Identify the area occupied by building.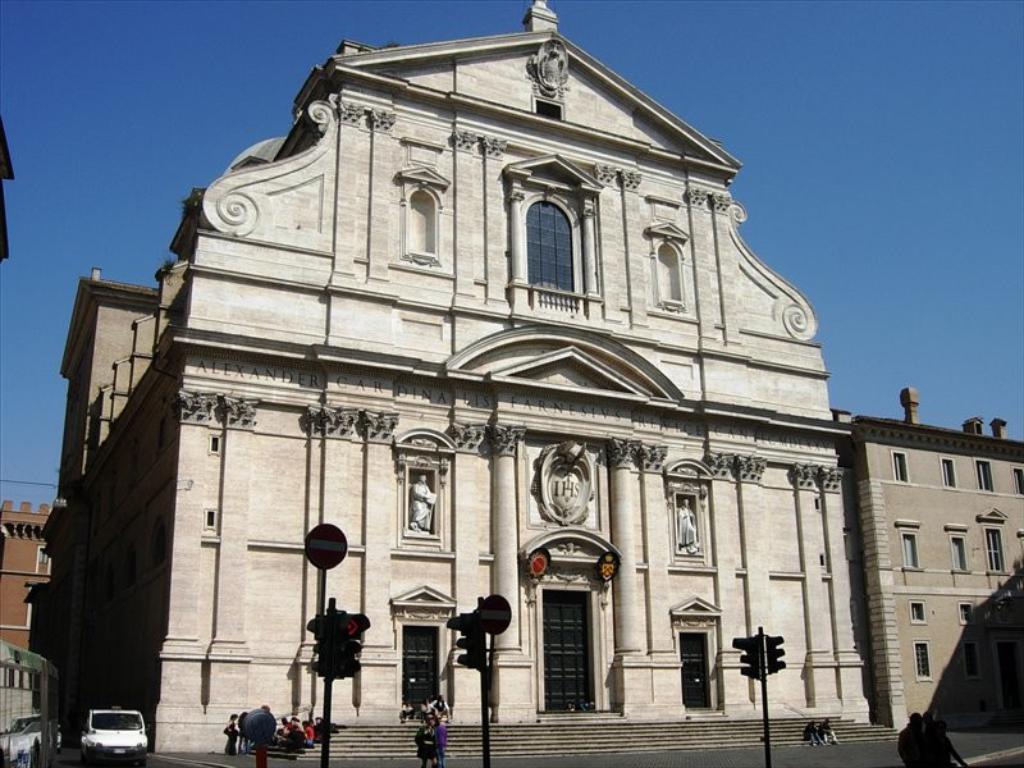
Area: 829,388,1023,735.
